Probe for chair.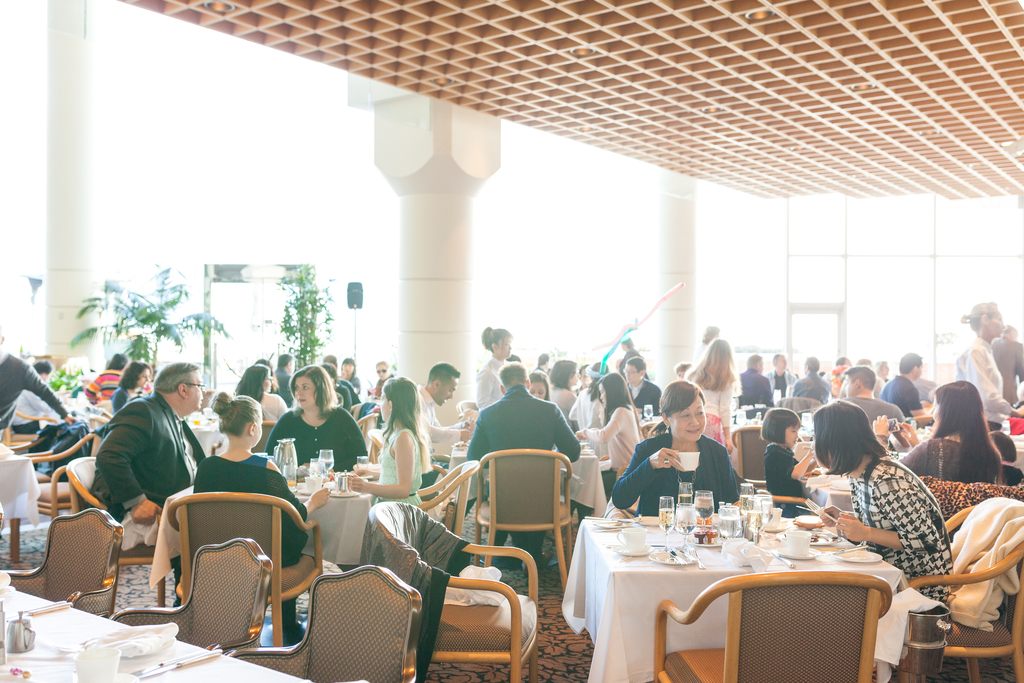
Probe result: bbox=(0, 509, 125, 620).
